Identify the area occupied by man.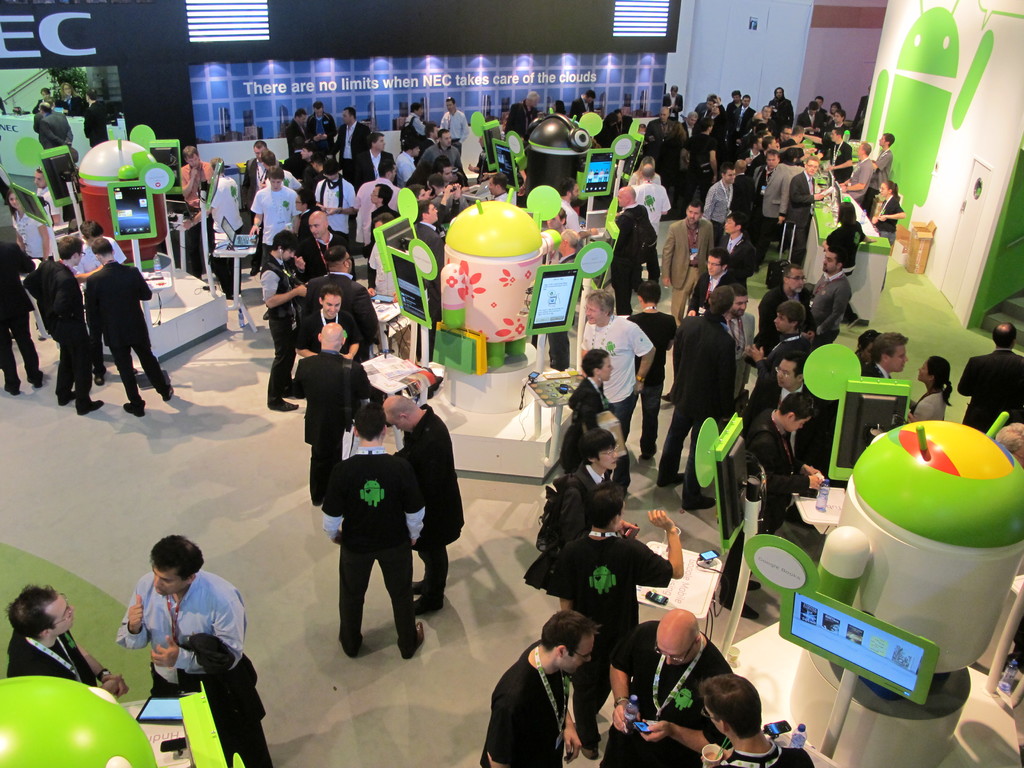
Area: [580,294,653,436].
